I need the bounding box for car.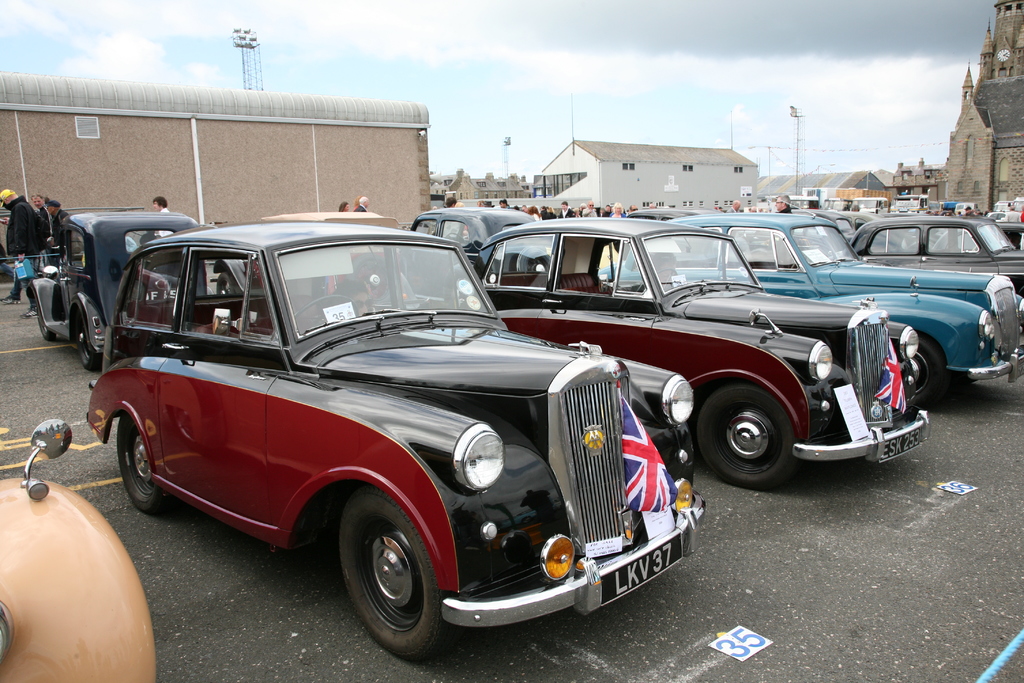
Here it is: BBox(24, 213, 193, 363).
